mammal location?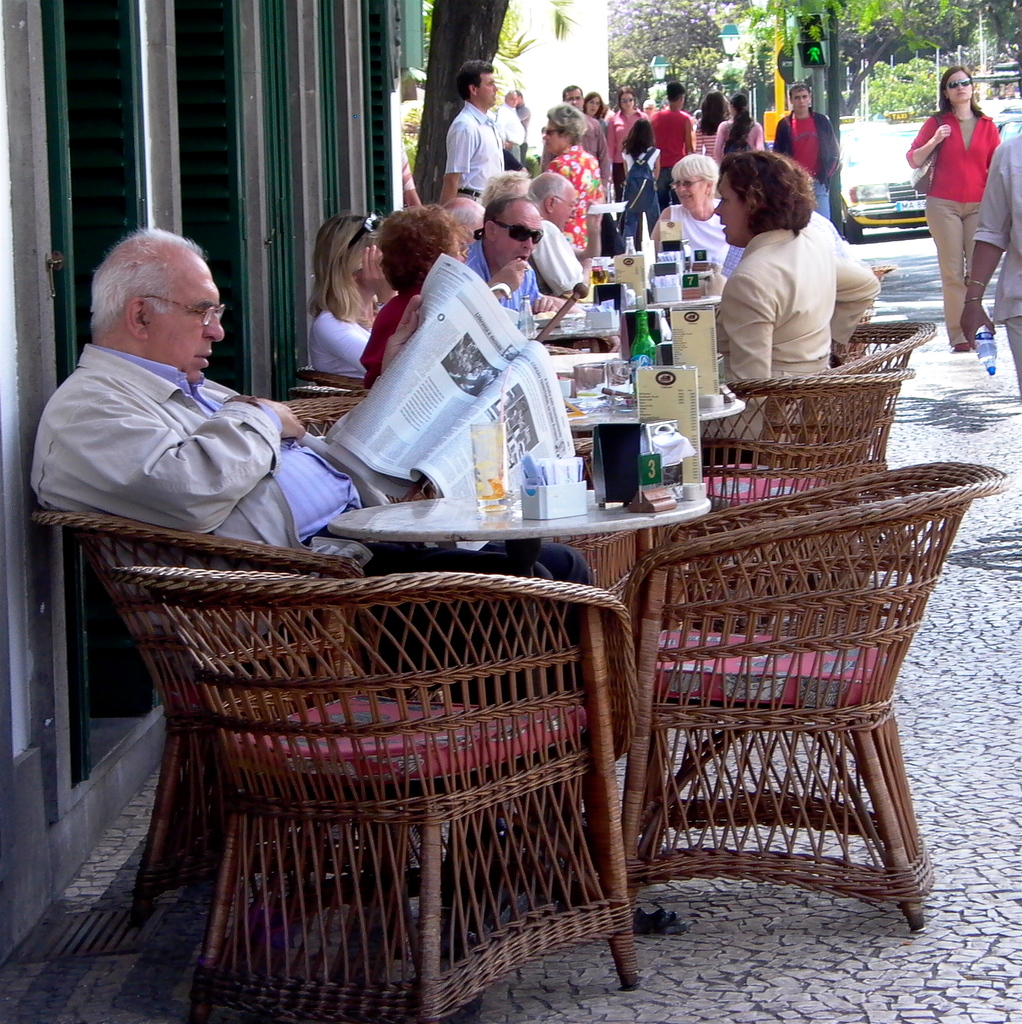
772 81 843 221
